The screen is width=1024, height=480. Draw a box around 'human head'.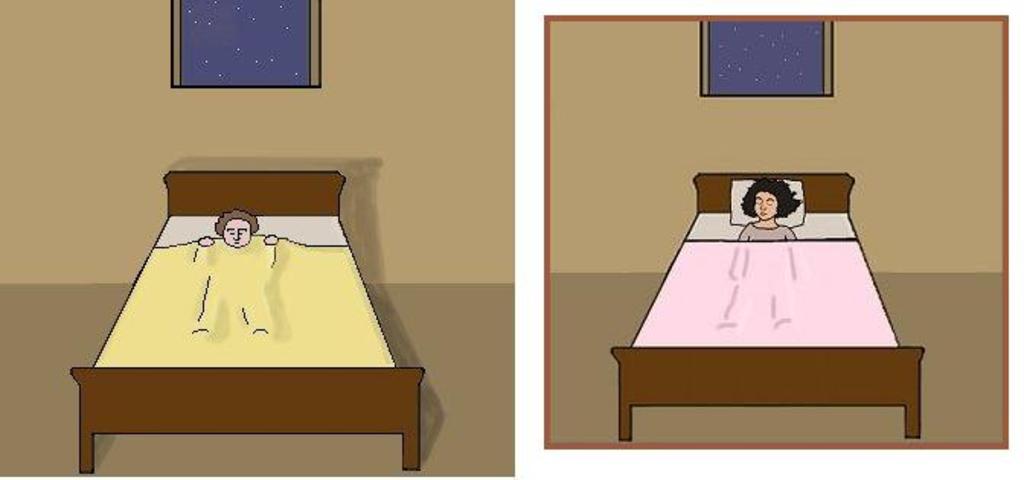
{"x1": 748, "y1": 184, "x2": 786, "y2": 219}.
